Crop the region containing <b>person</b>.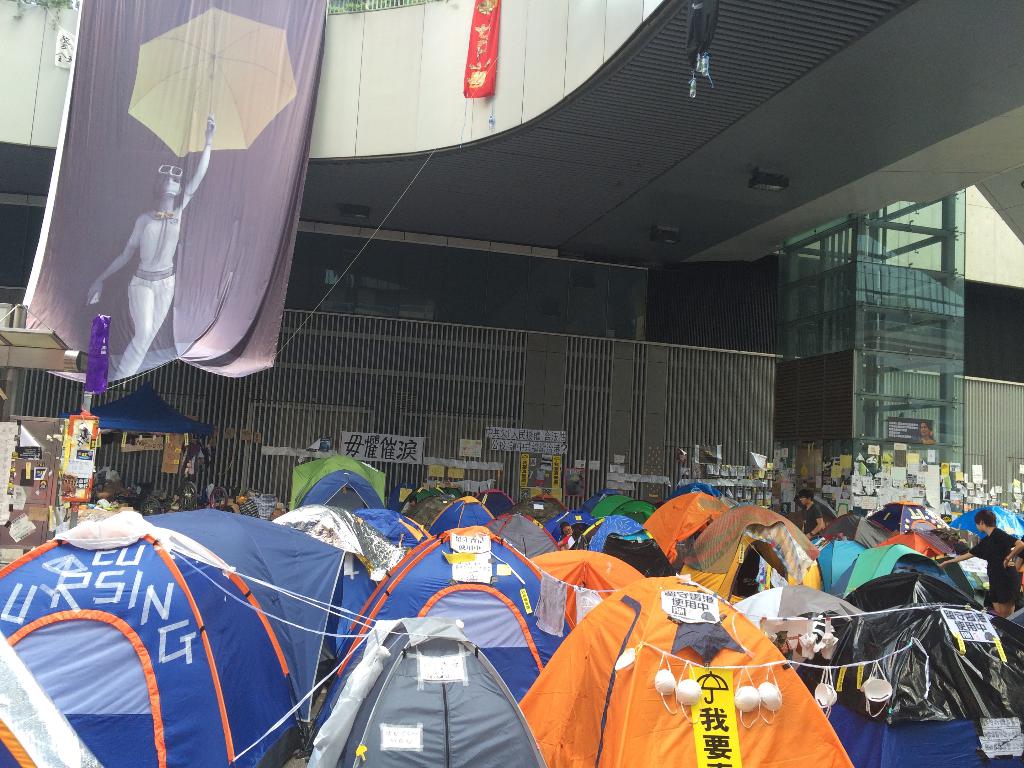
Crop region: x1=797, y1=486, x2=828, y2=538.
